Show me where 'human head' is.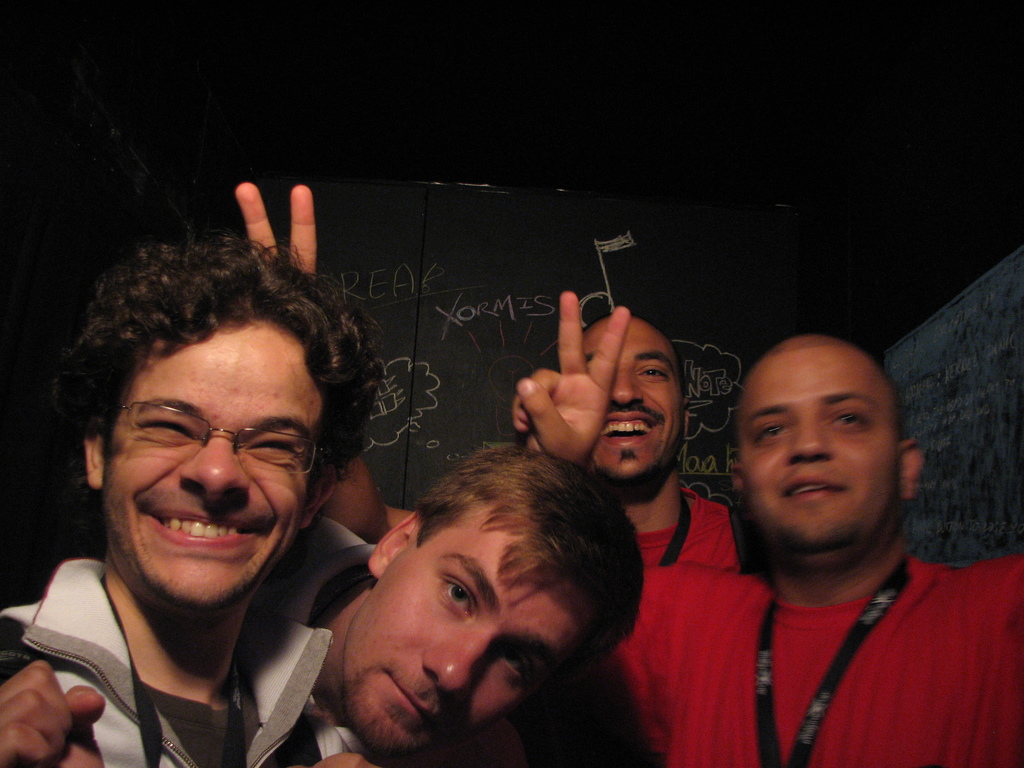
'human head' is at bbox=[361, 460, 644, 757].
